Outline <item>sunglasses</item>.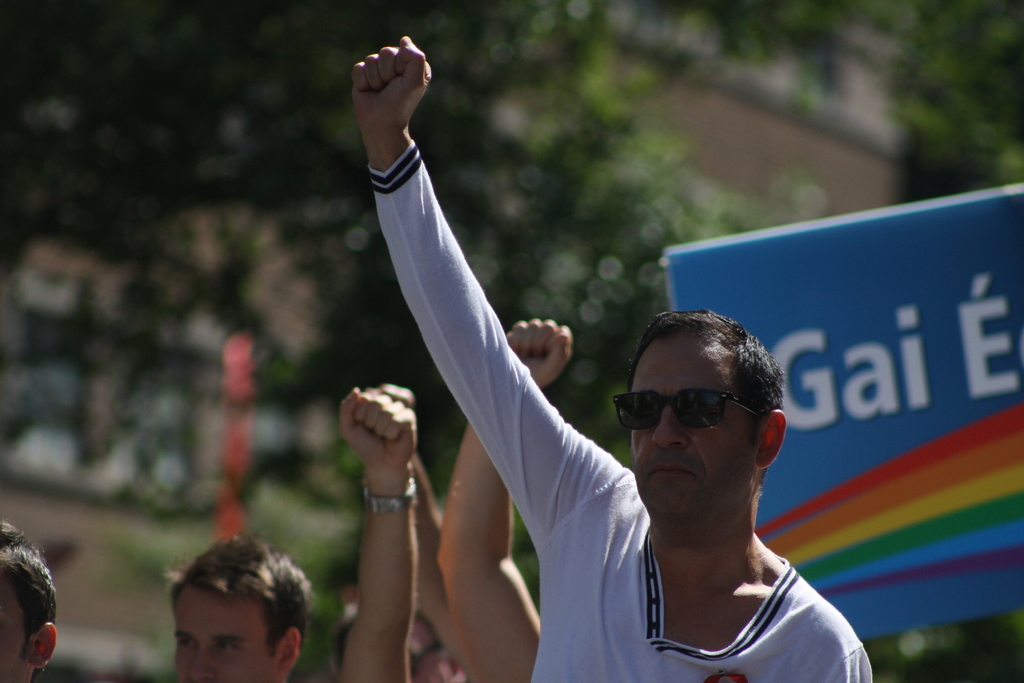
Outline: 610 390 760 434.
